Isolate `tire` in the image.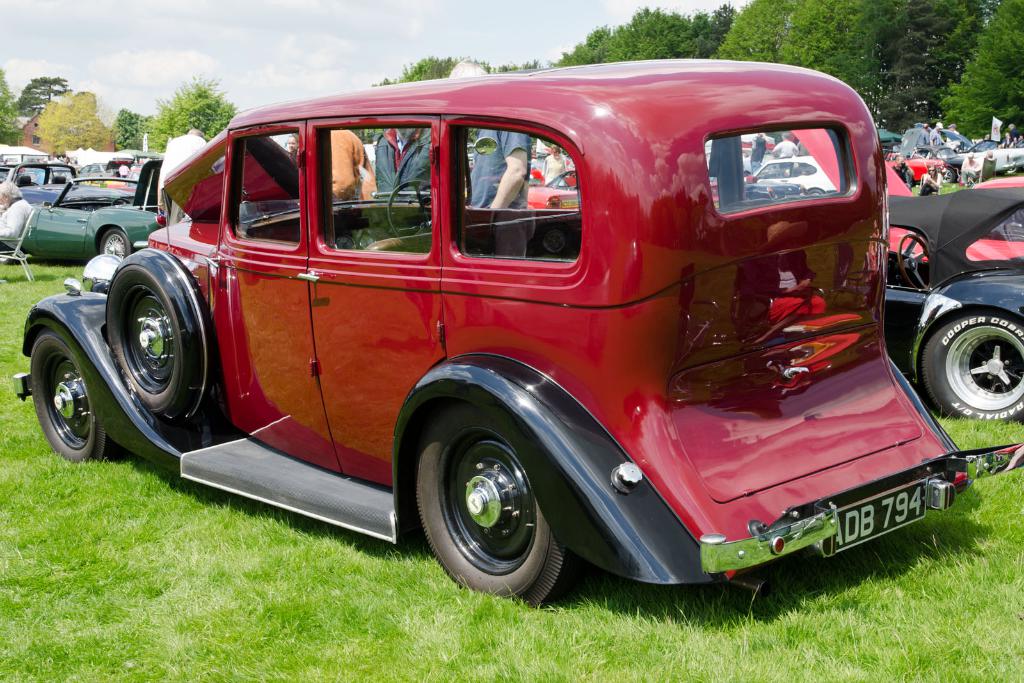
Isolated region: region(412, 389, 575, 609).
